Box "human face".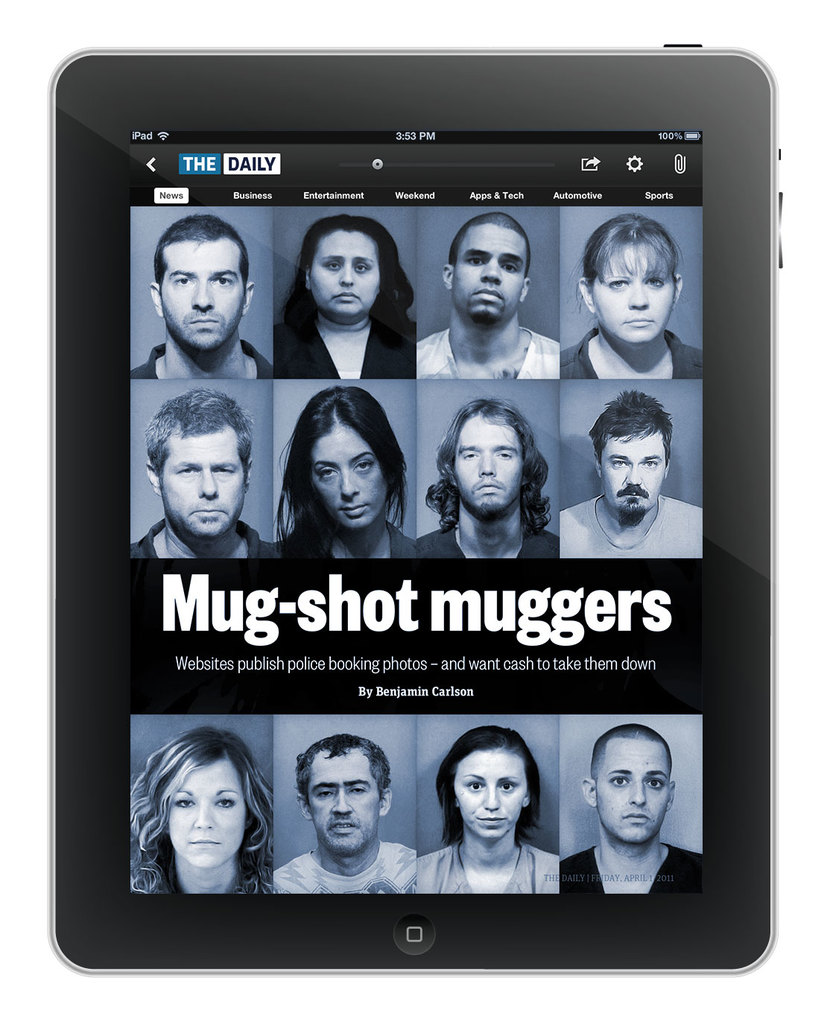
{"left": 452, "top": 224, "right": 525, "bottom": 322}.
